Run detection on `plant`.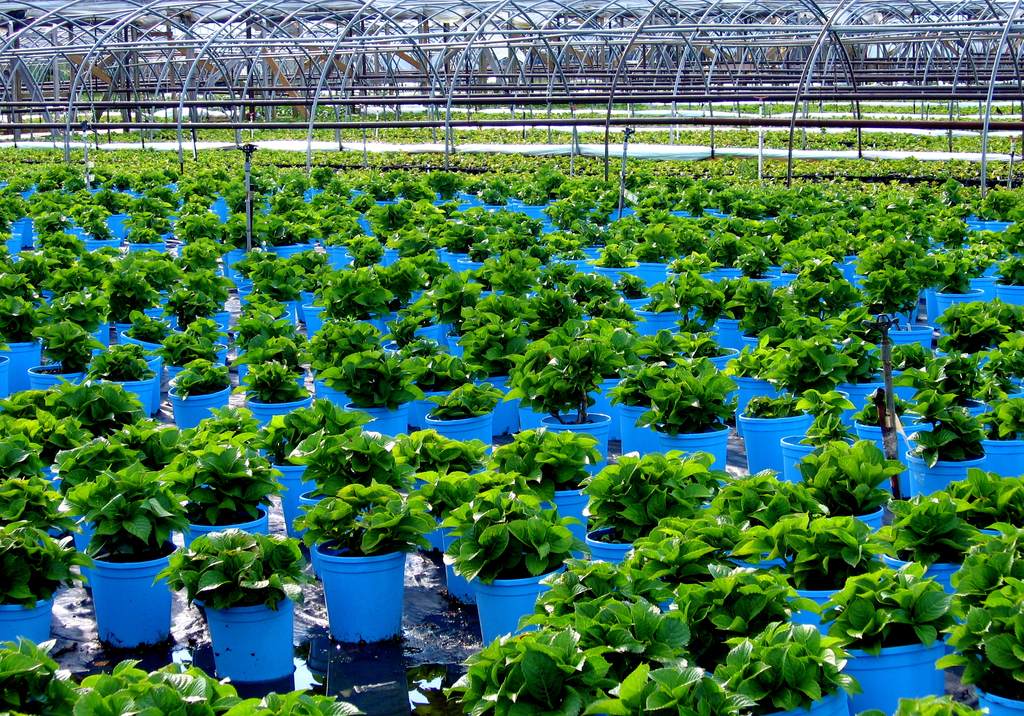
Result: Rect(0, 298, 36, 350).
